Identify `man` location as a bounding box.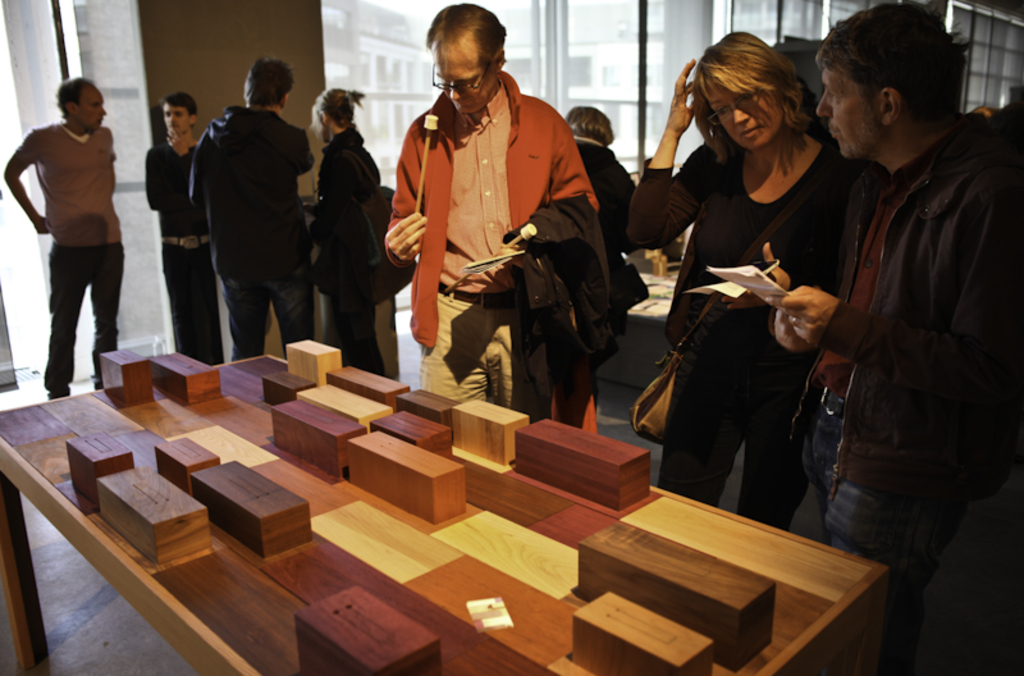
box=[0, 76, 124, 394].
